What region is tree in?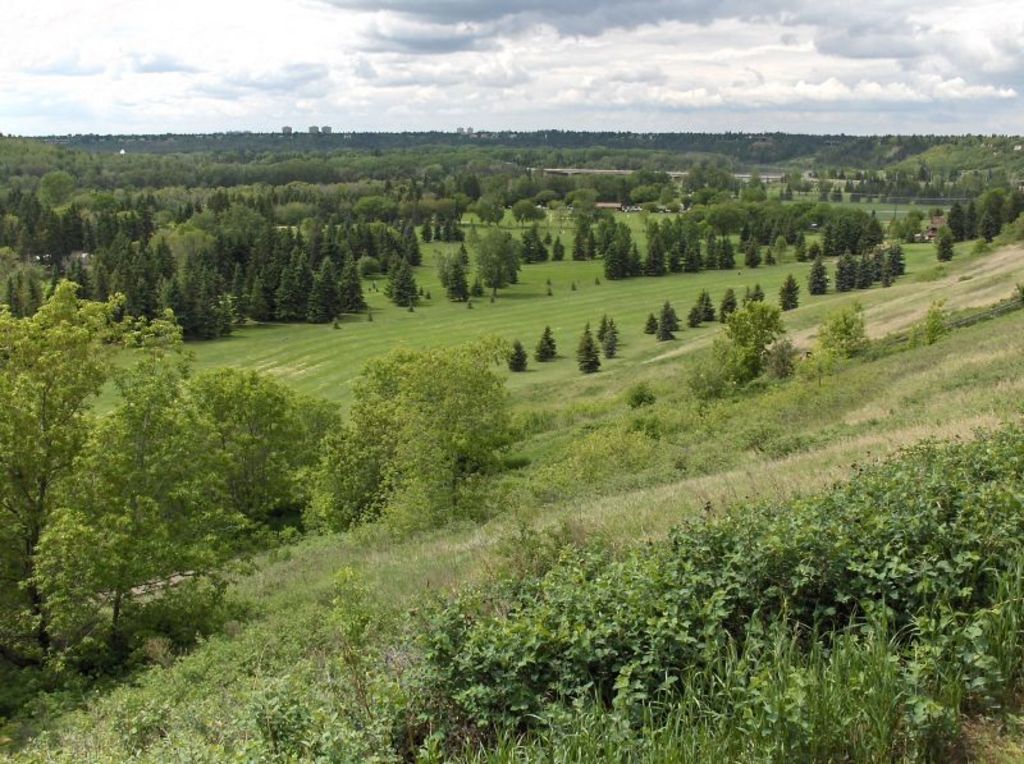
(left=0, top=274, right=129, bottom=594).
